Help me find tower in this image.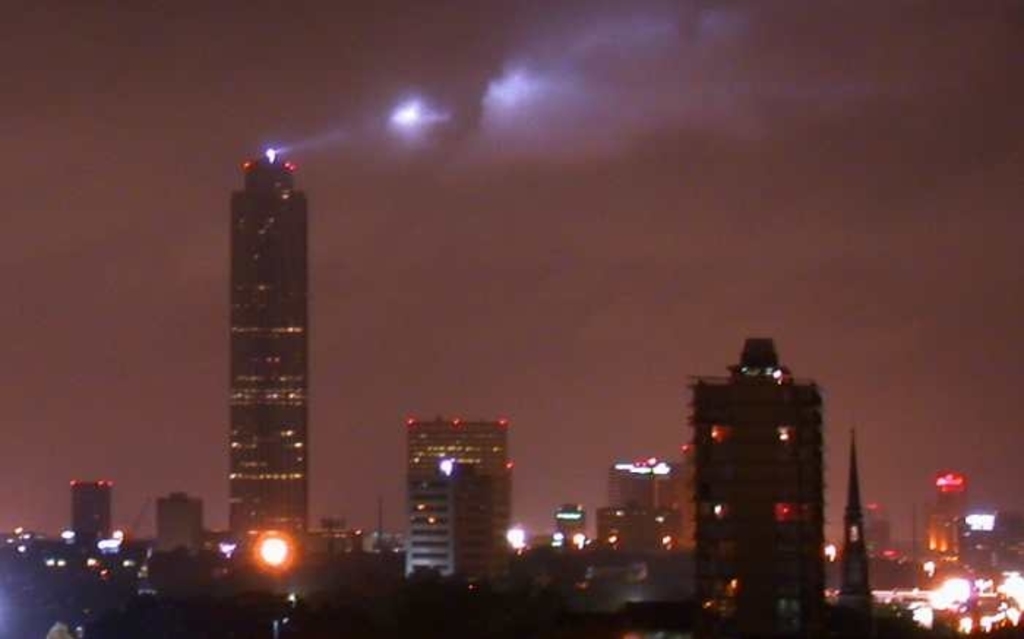
Found it: left=556, top=504, right=592, bottom=570.
